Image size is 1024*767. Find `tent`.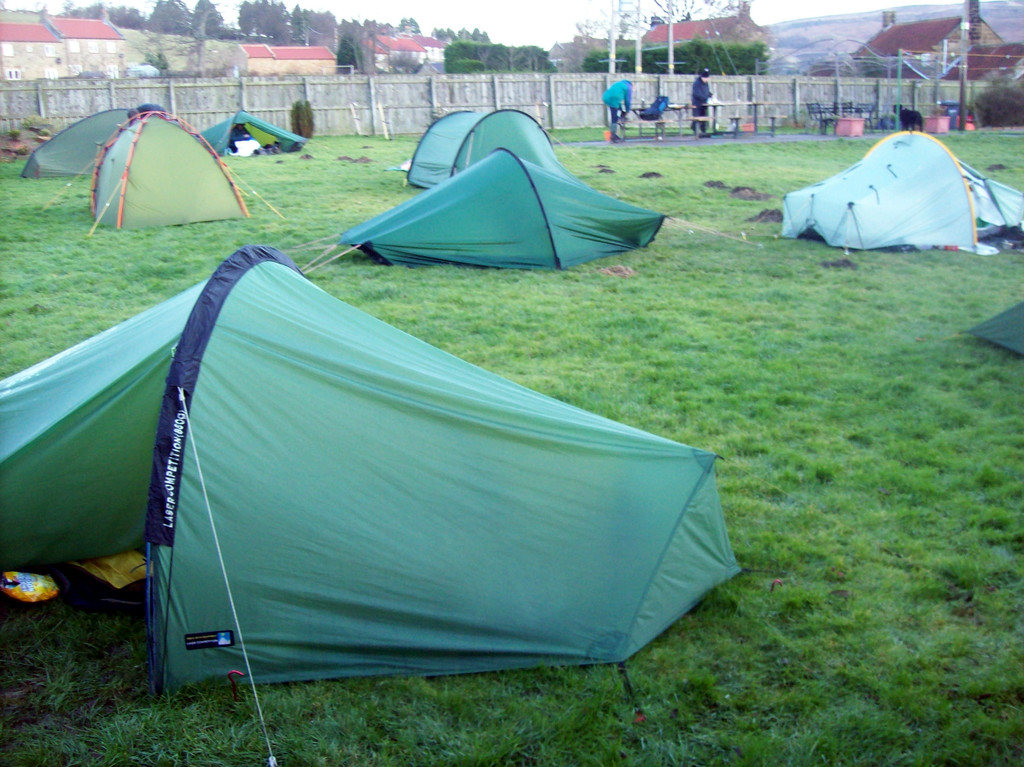
{"x1": 284, "y1": 144, "x2": 675, "y2": 263}.
